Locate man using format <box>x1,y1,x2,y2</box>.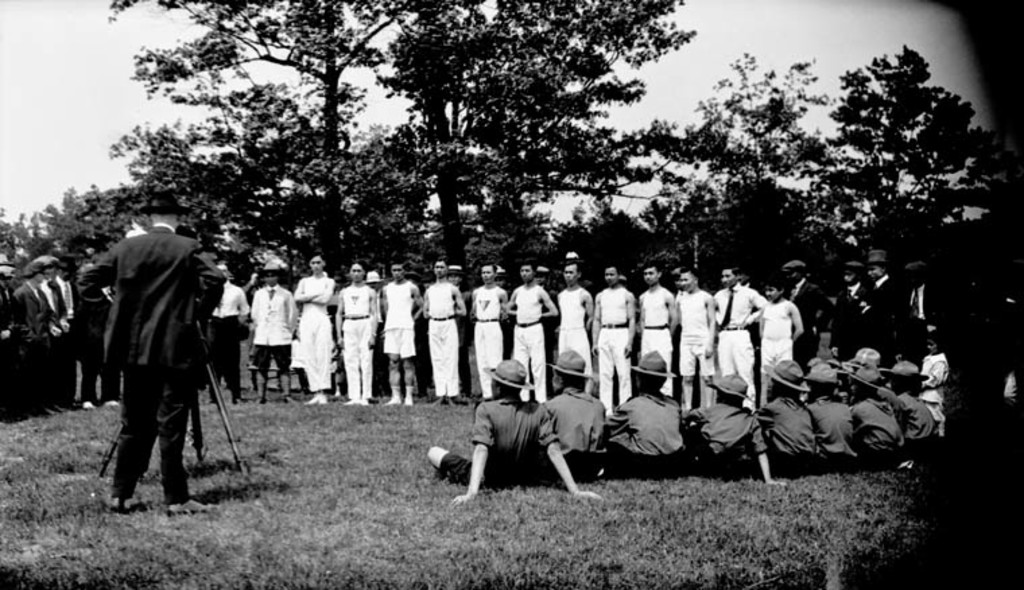
<box>427,362,598,502</box>.
